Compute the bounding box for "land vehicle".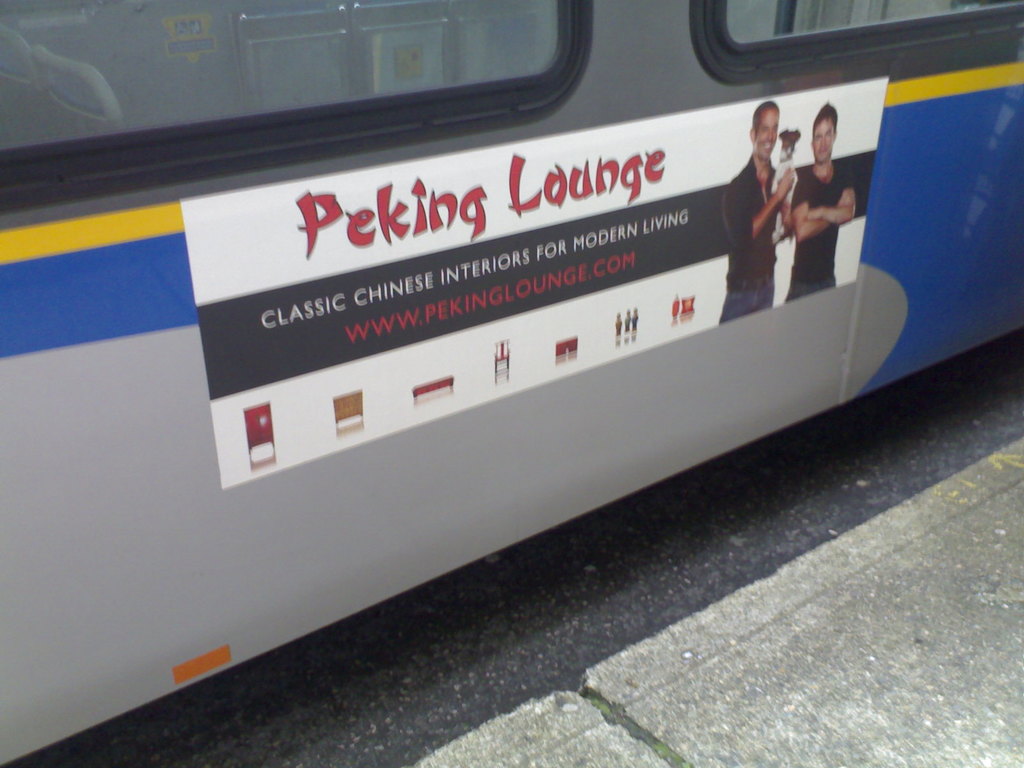
detection(38, 0, 1023, 719).
